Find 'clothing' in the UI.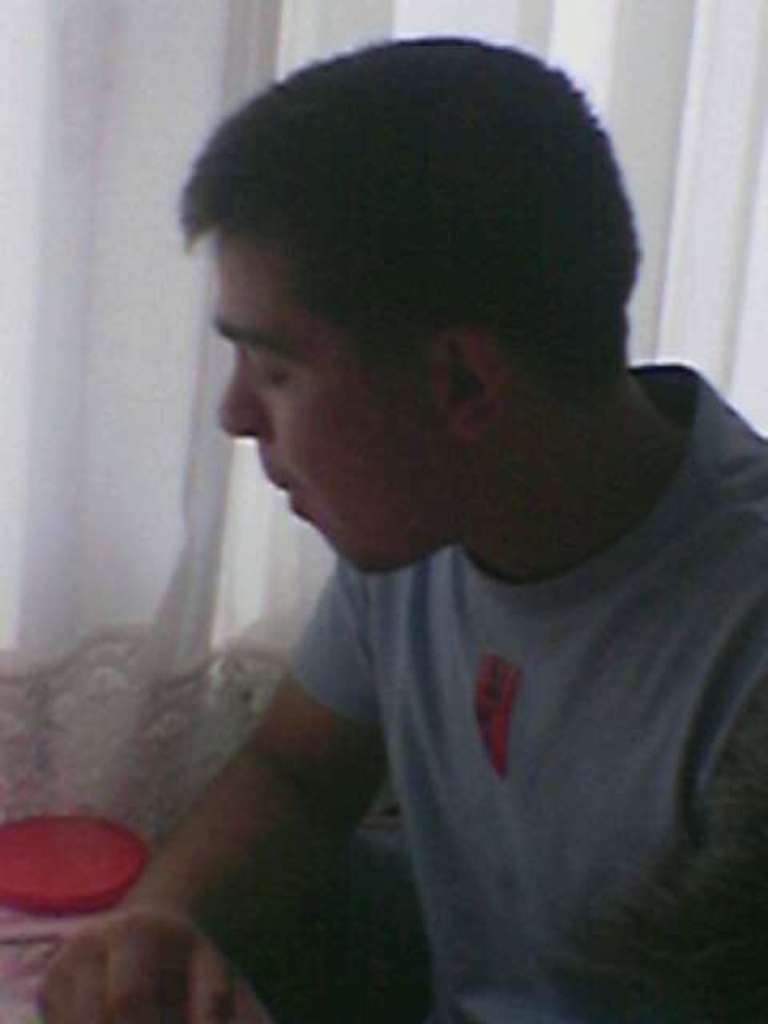
UI element at region(259, 395, 767, 1002).
